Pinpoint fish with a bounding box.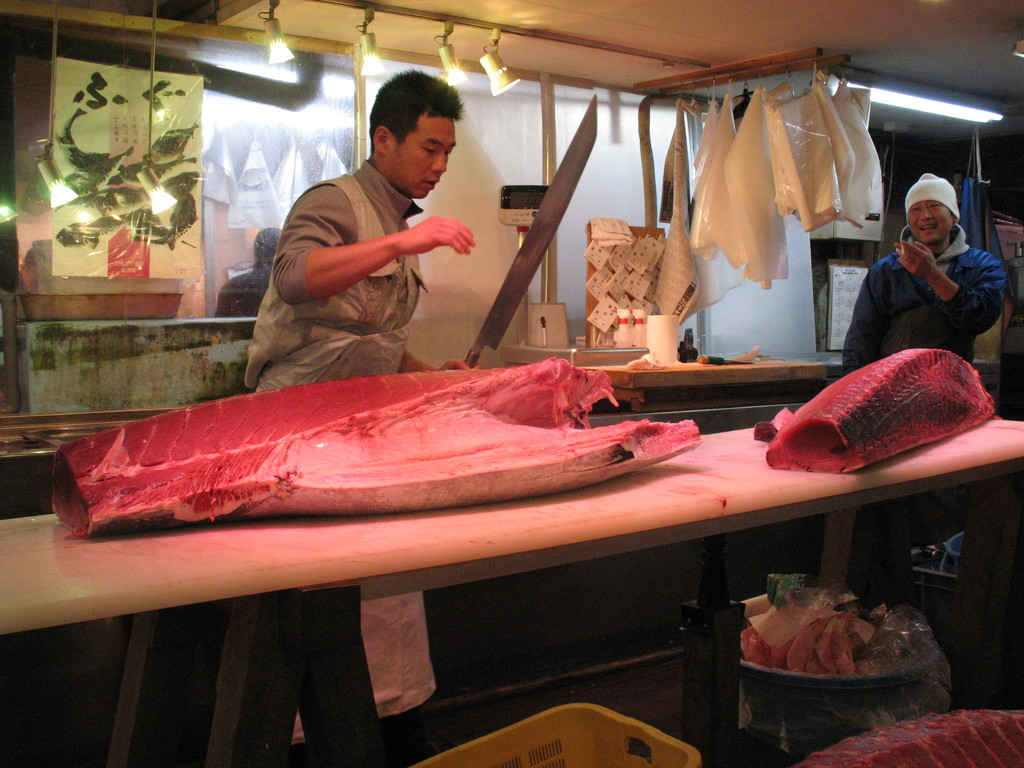
x1=784 y1=706 x2=1023 y2=767.
